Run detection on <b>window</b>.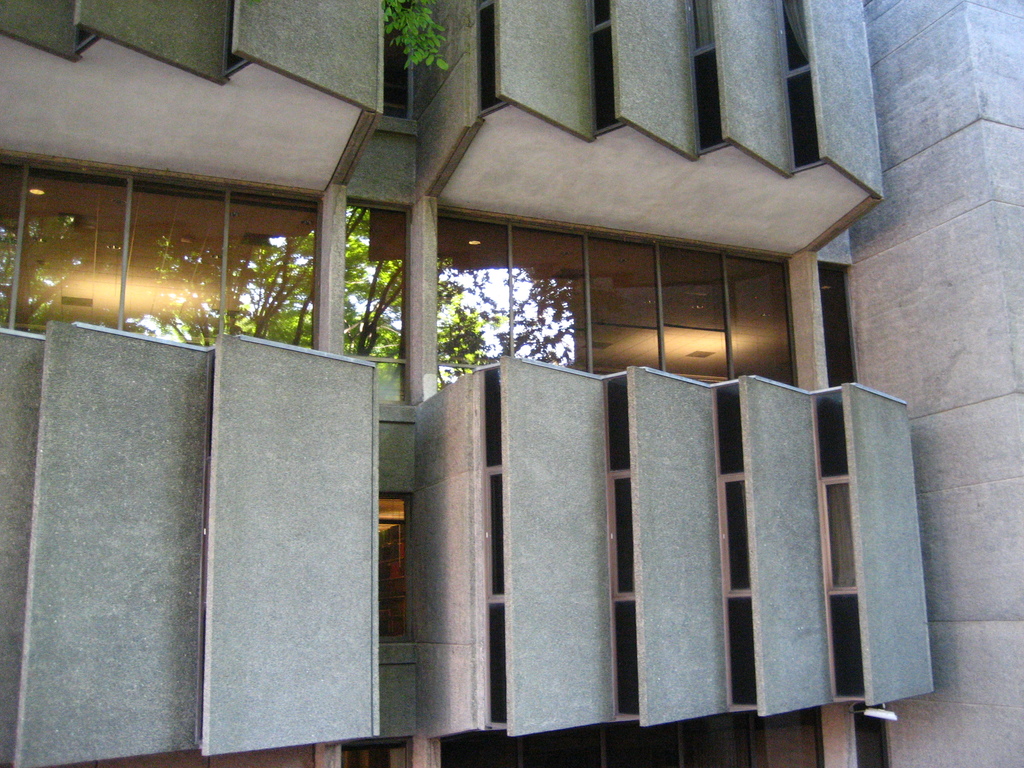
Result: bbox=[686, 0, 726, 156].
